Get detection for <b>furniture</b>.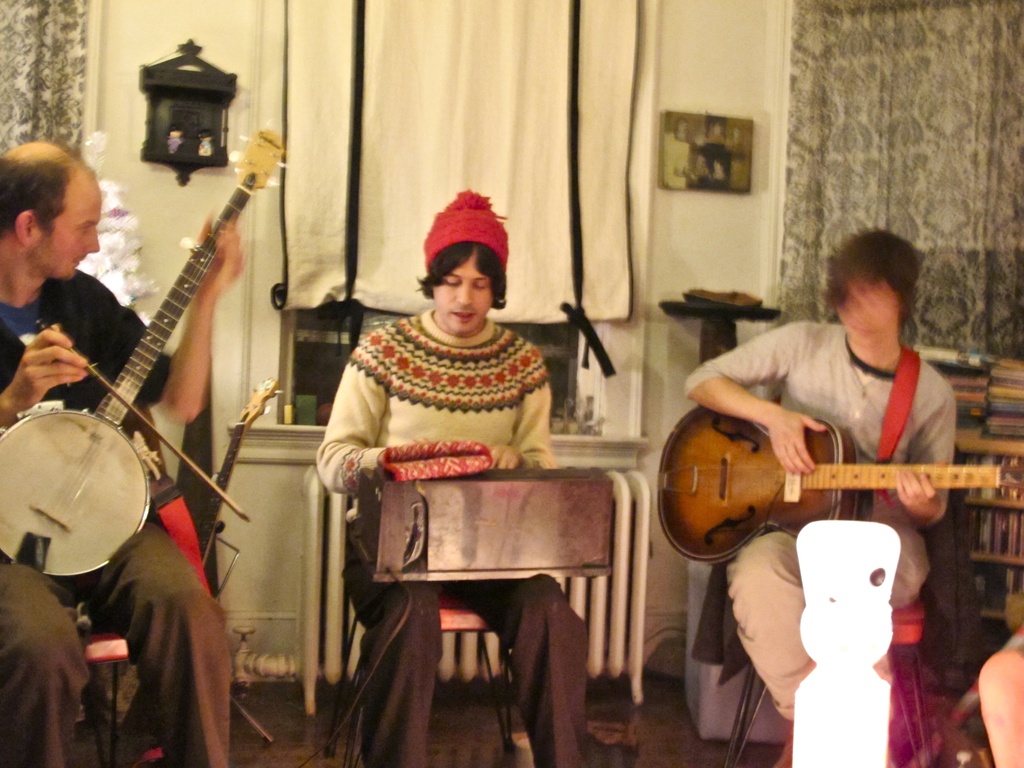
Detection: box=[82, 625, 127, 767].
